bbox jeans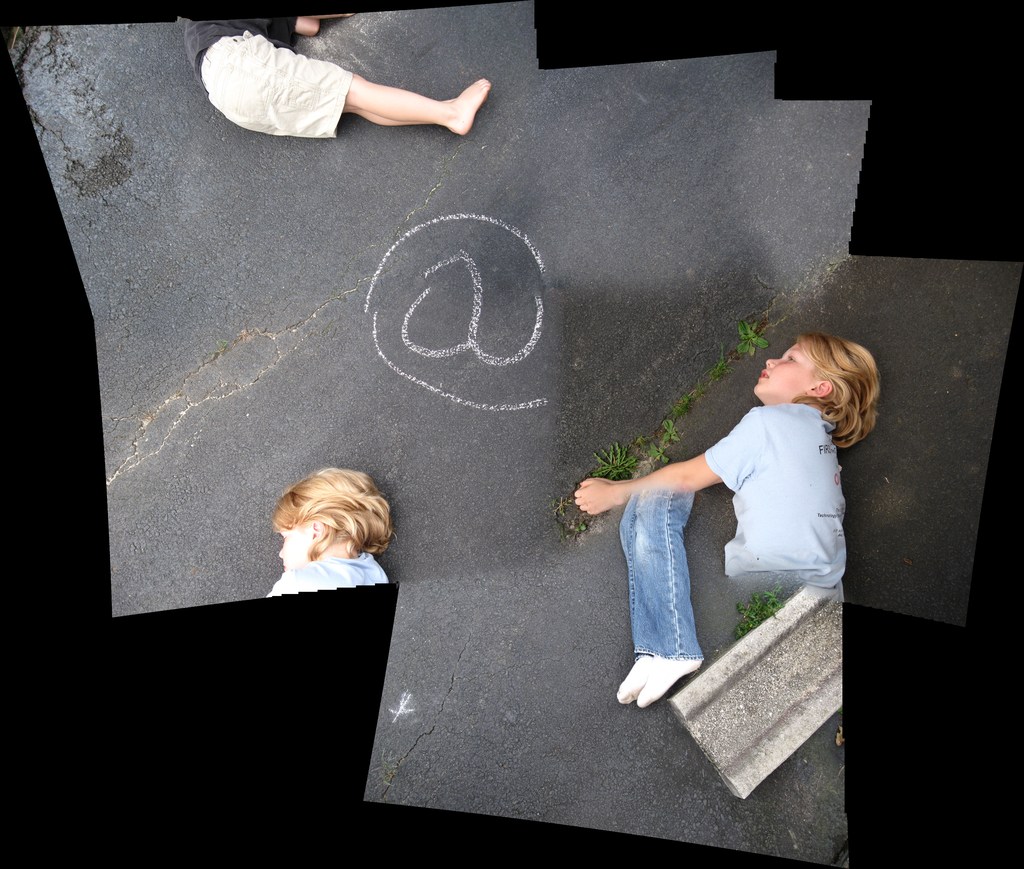
614:482:696:651
